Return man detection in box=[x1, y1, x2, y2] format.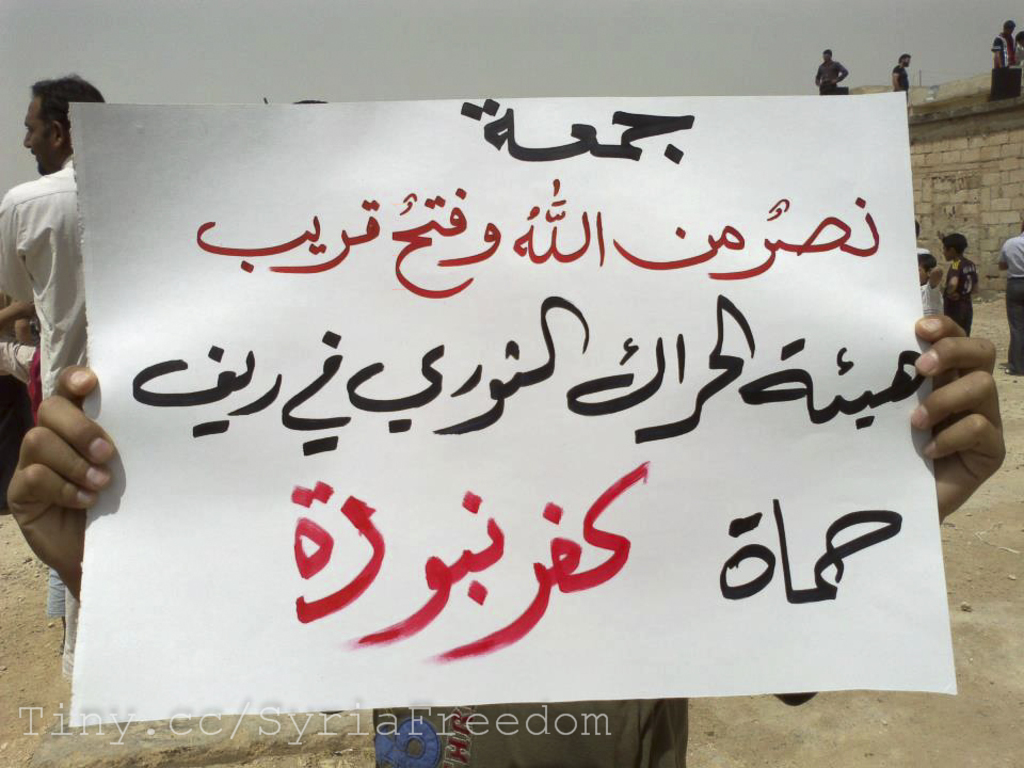
box=[892, 50, 912, 90].
